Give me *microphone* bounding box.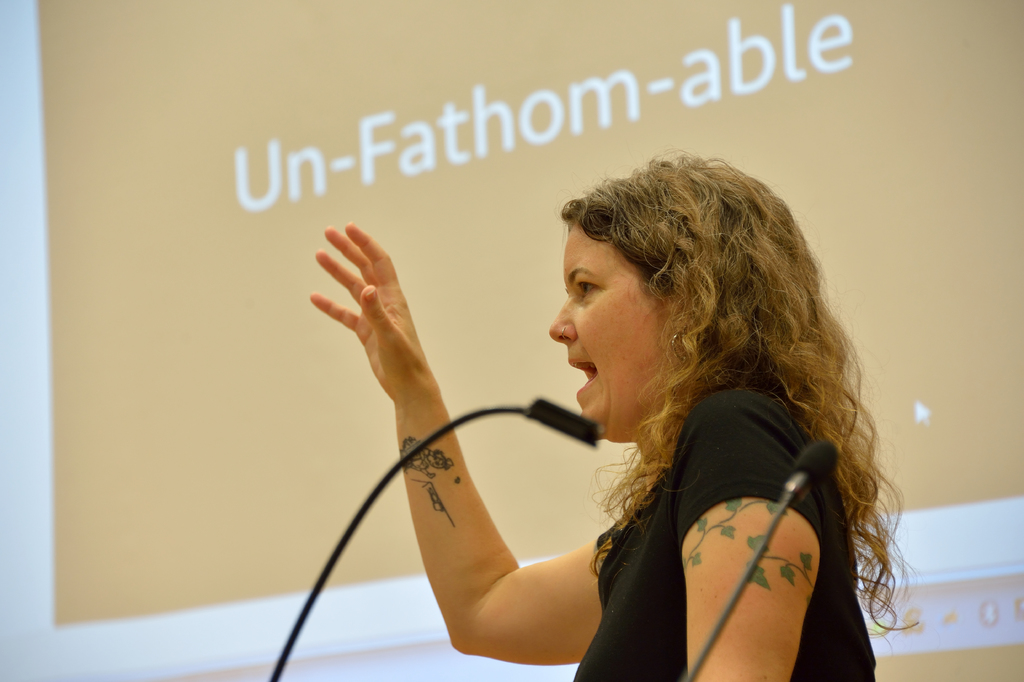
526/395/600/445.
